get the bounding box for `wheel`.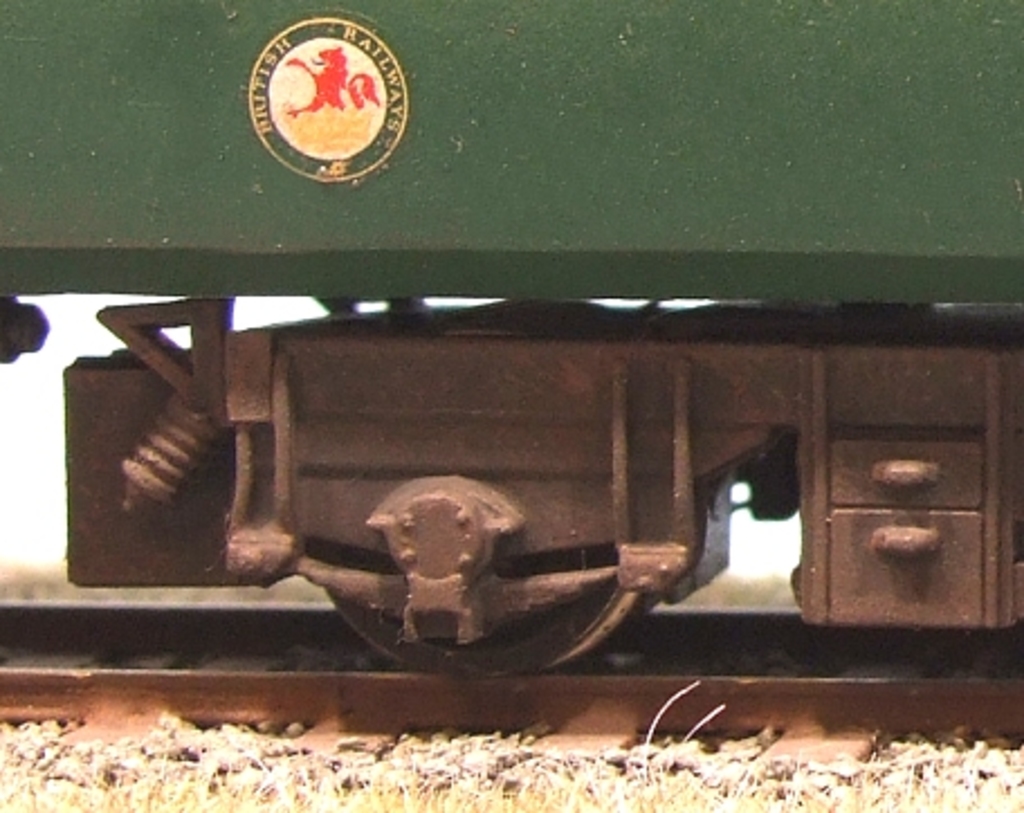
[310, 539, 653, 678].
